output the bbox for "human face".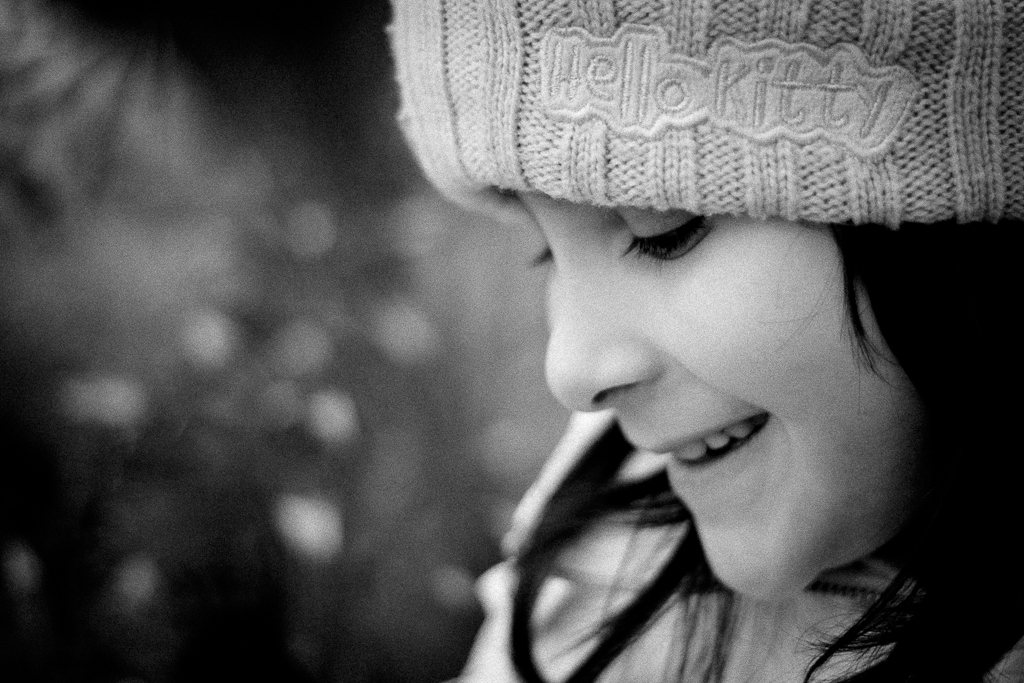
BBox(518, 189, 929, 605).
